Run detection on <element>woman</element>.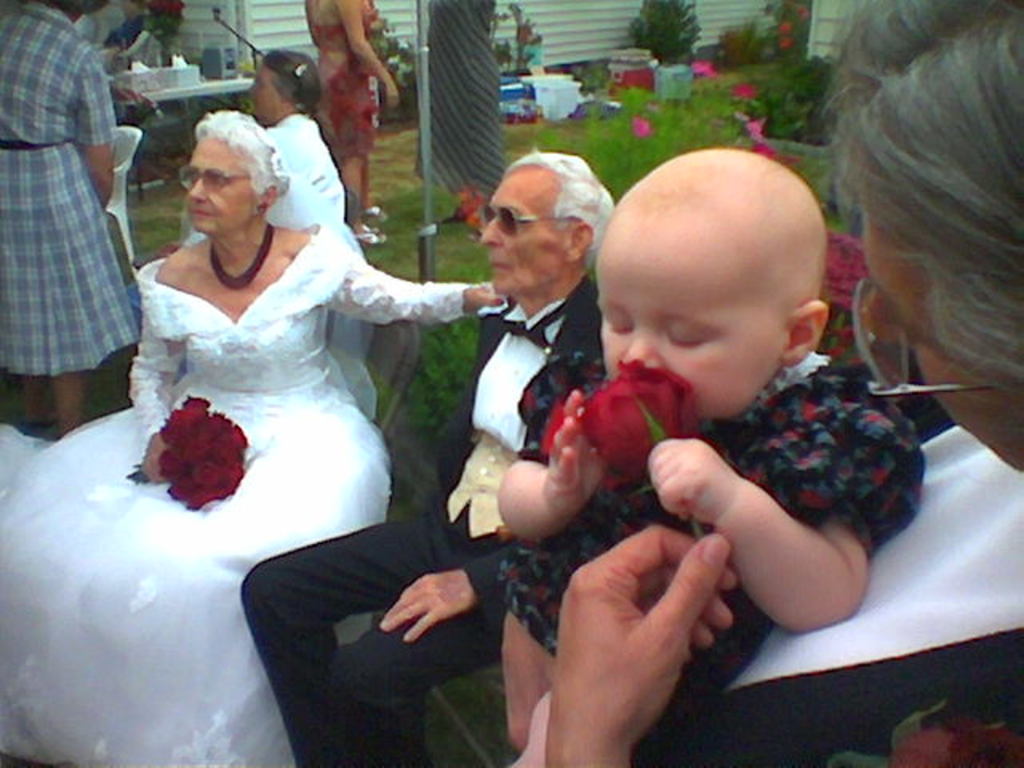
Result: 0 0 126 445.
